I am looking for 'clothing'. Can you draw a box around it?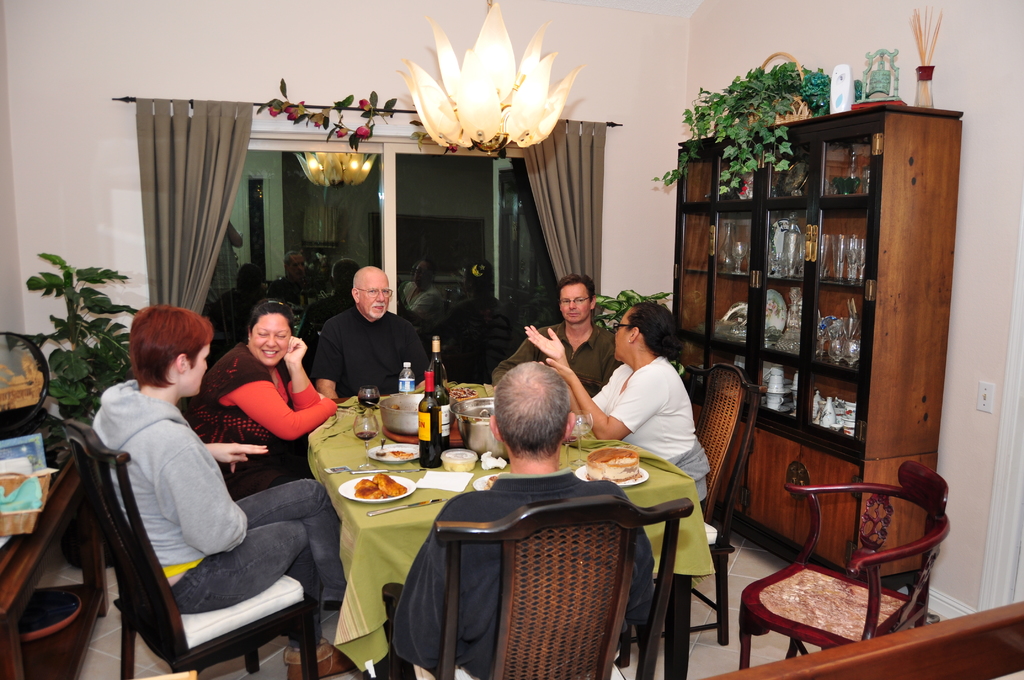
Sure, the bounding box is detection(308, 307, 439, 398).
